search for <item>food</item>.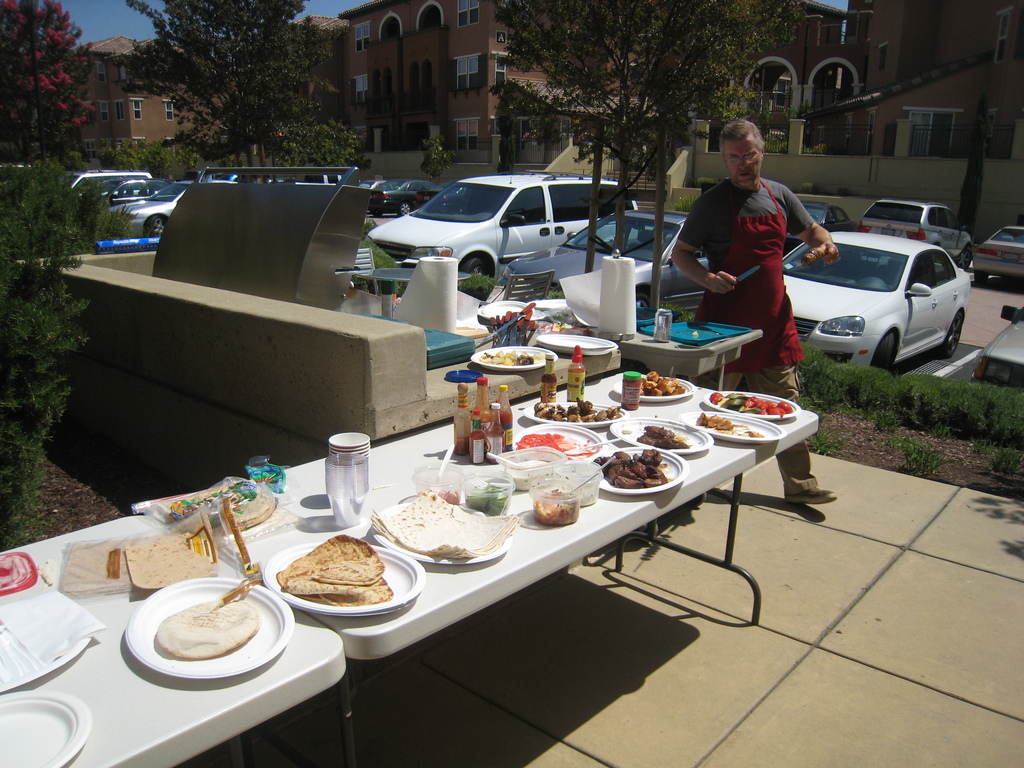
Found at [left=152, top=596, right=262, bottom=660].
